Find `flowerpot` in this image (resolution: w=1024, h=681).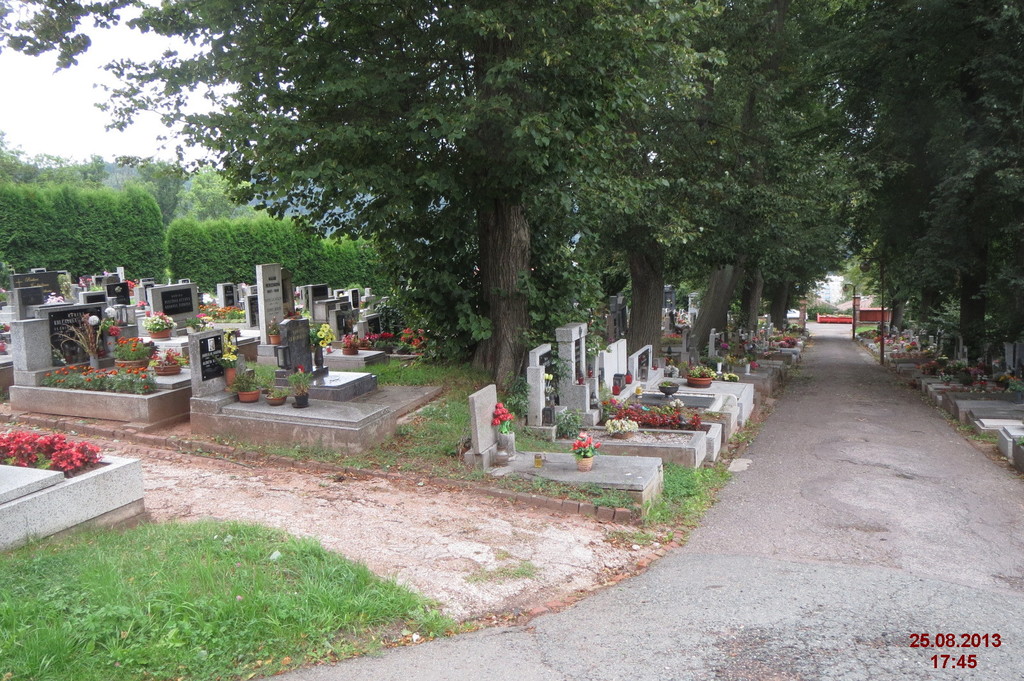
[x1=155, y1=362, x2=181, y2=374].
